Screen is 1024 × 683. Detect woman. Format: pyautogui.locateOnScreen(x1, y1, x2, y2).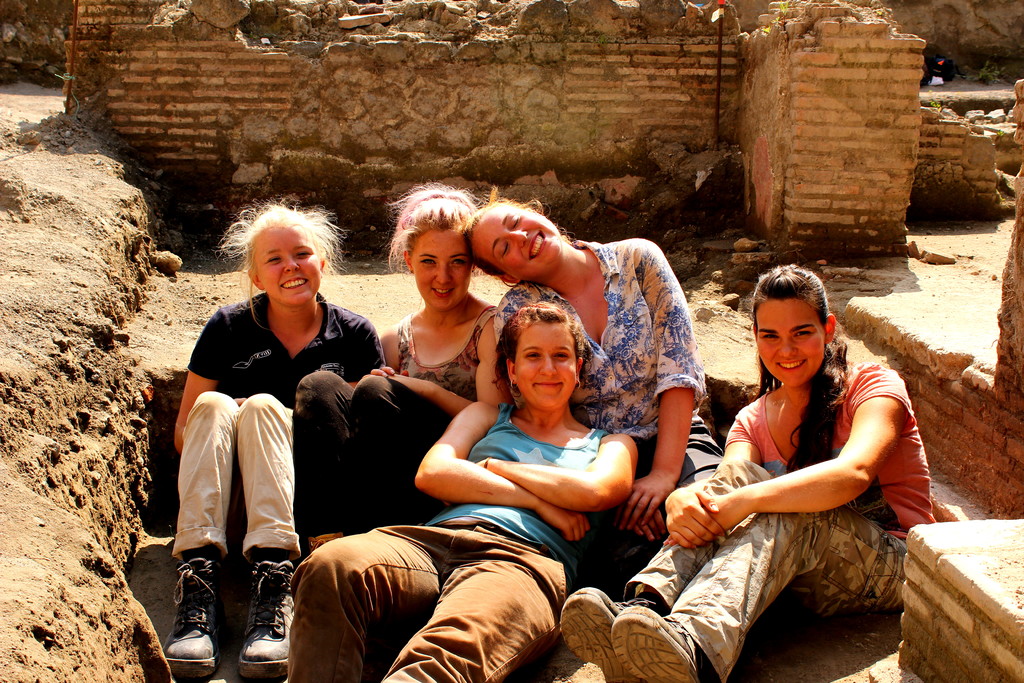
pyautogui.locateOnScreen(463, 193, 721, 573).
